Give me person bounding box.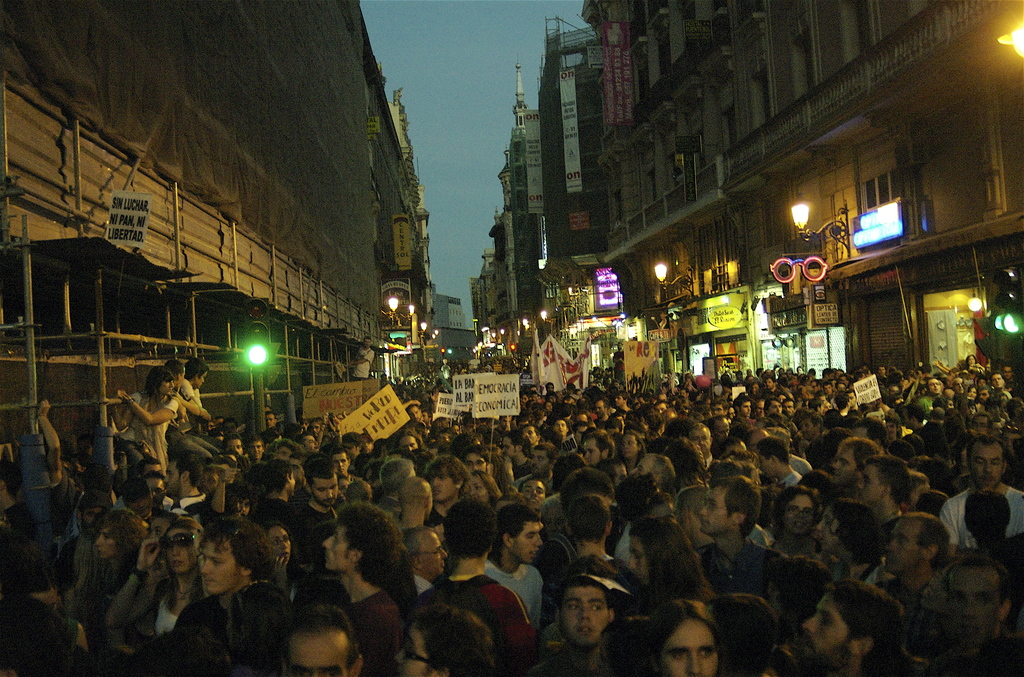
pyautogui.locateOnScreen(559, 573, 622, 676).
